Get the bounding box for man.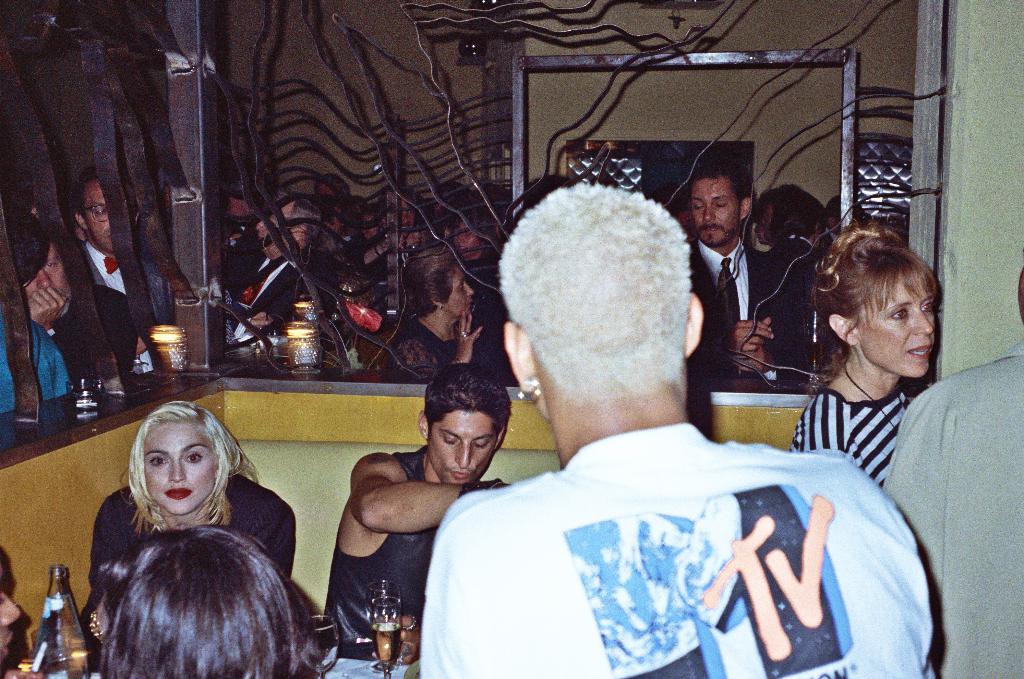
(223, 183, 337, 342).
